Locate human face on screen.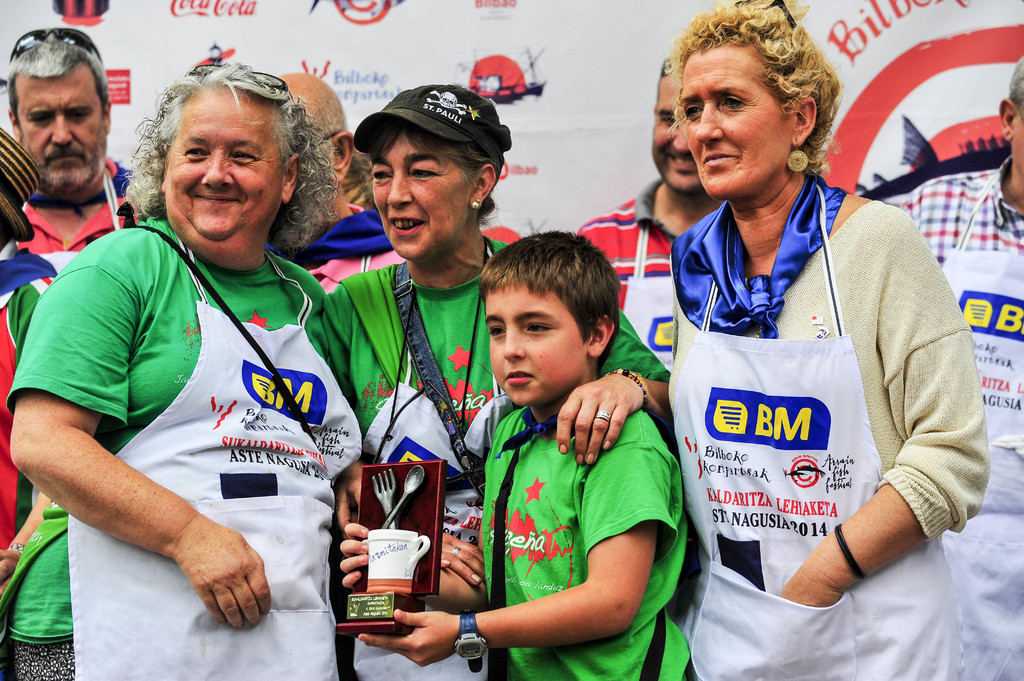
On screen at (651, 74, 702, 196).
